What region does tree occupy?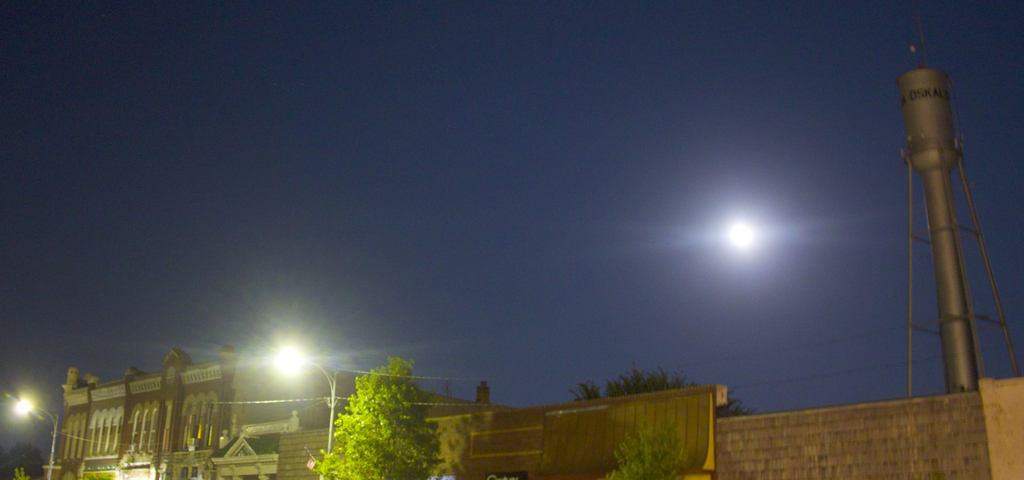
bbox=[599, 418, 689, 479].
